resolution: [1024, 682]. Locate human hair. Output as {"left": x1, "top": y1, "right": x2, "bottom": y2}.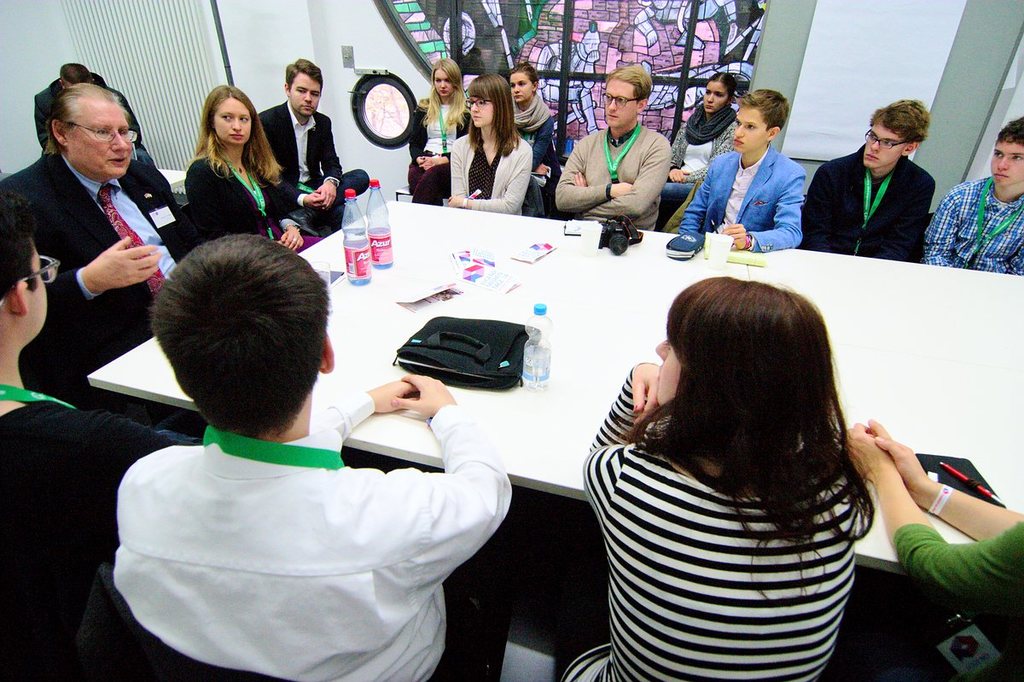
{"left": 280, "top": 54, "right": 328, "bottom": 94}.
